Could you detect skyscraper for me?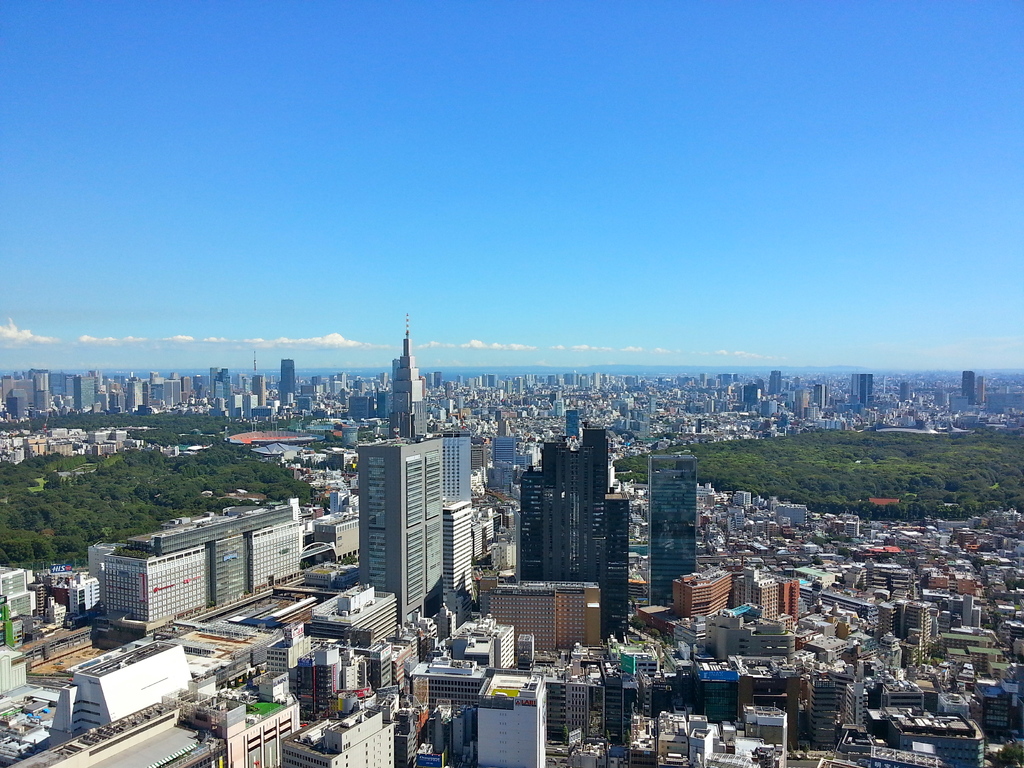
Detection result: bbox=[963, 369, 975, 408].
